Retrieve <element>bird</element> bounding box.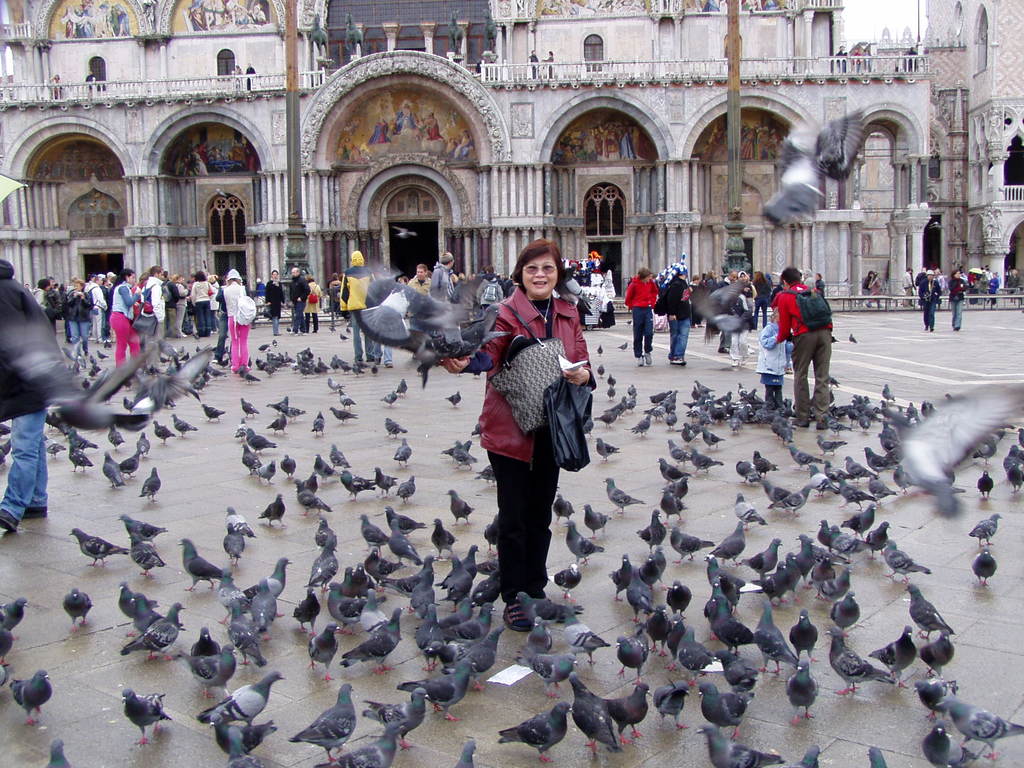
Bounding box: [372, 467, 397, 497].
